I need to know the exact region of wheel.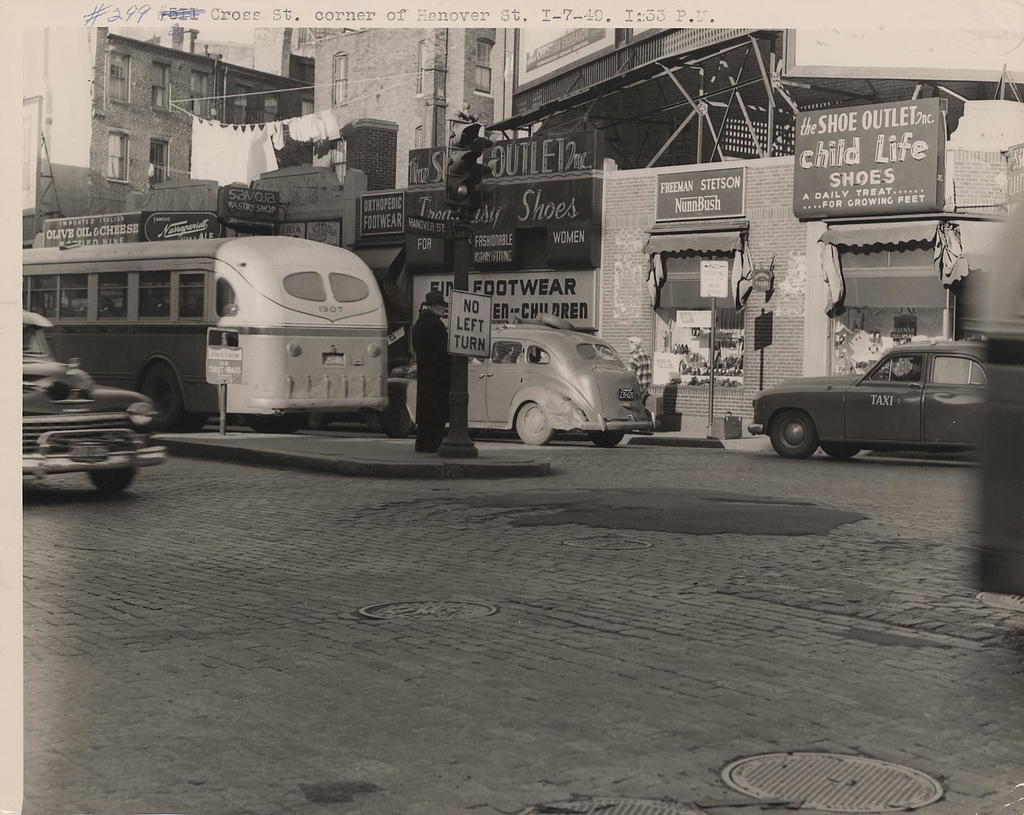
Region: (x1=308, y1=413, x2=328, y2=428).
